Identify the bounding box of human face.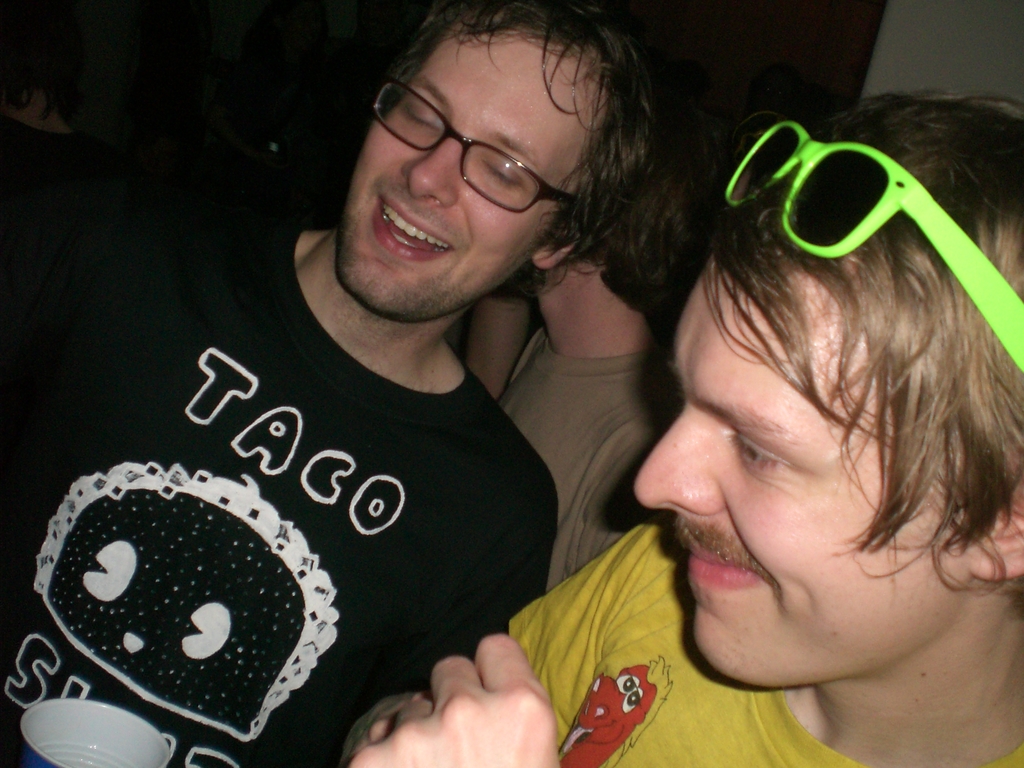
detection(641, 255, 943, 688).
